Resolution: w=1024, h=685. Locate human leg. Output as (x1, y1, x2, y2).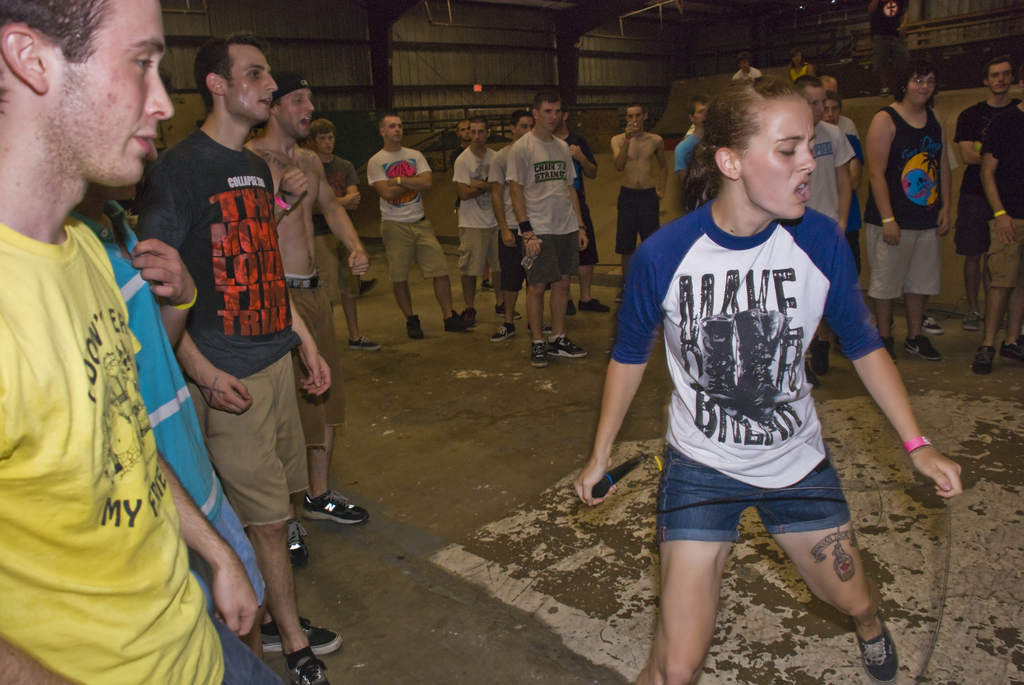
(1011, 278, 1023, 354).
